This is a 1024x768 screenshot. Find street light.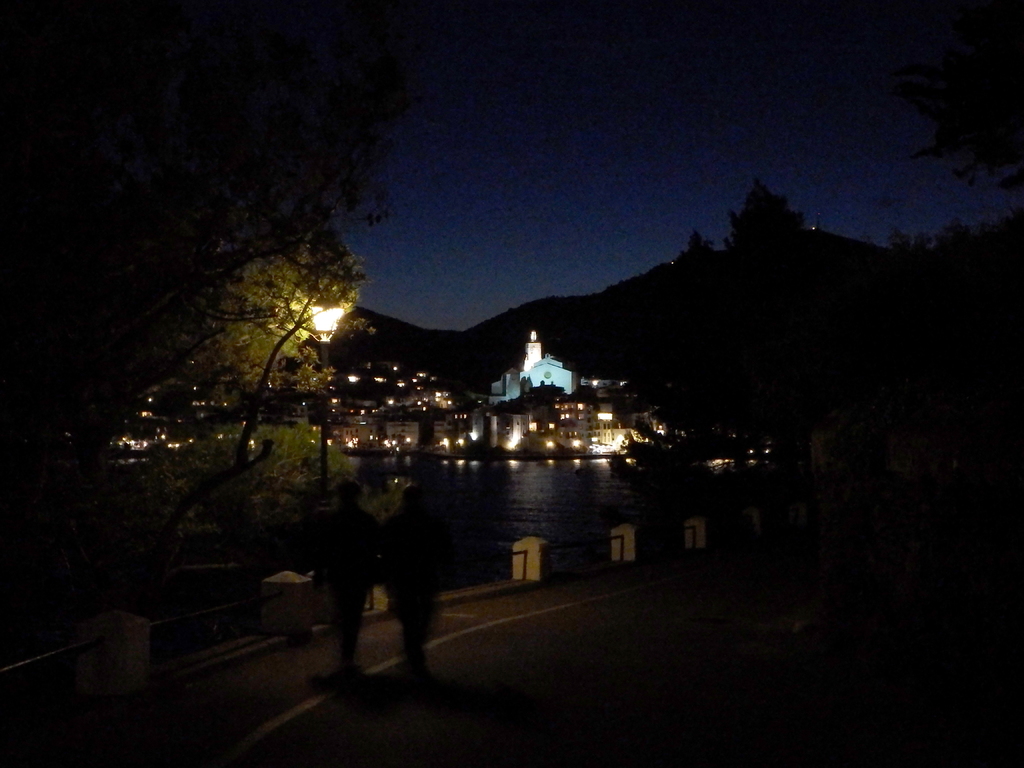
Bounding box: box=[301, 295, 341, 634].
